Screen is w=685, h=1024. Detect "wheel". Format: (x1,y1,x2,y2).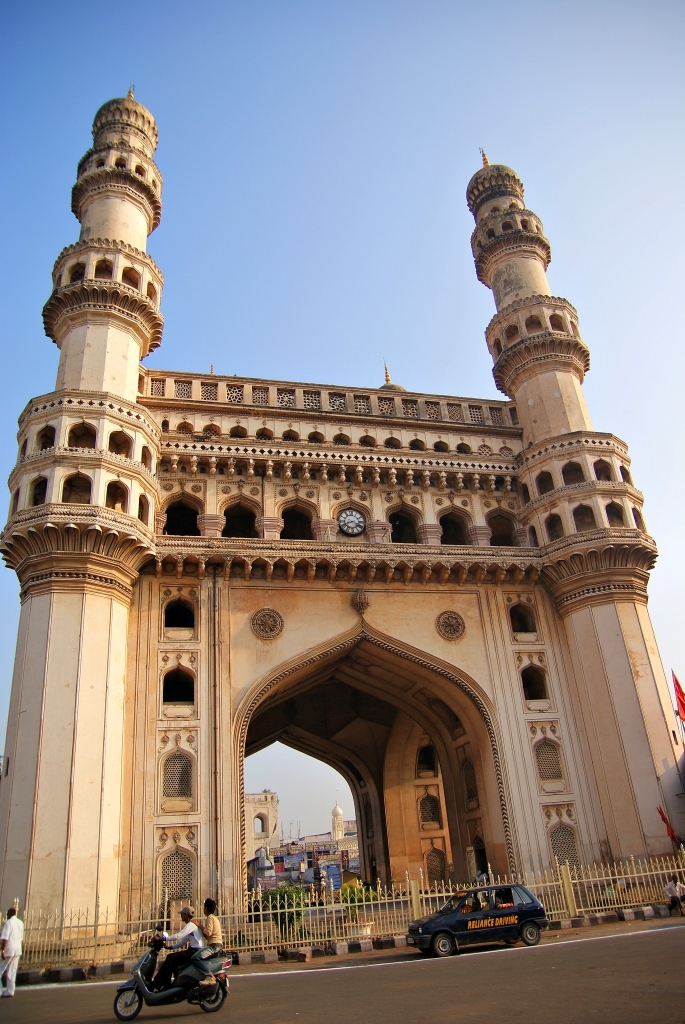
(434,932,452,955).
